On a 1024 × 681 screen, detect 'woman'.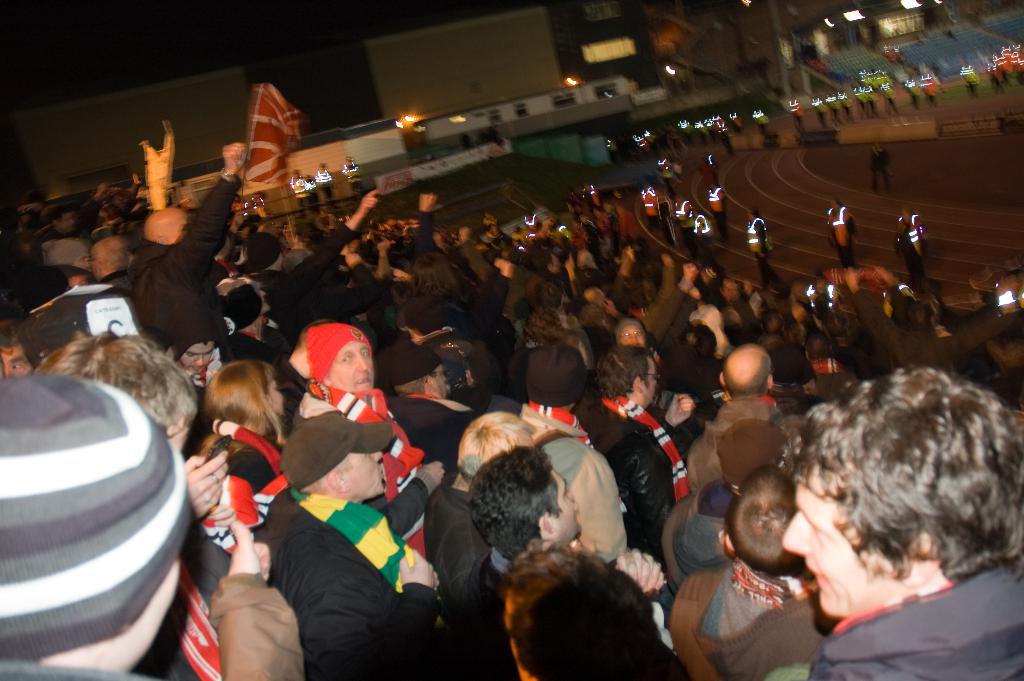
<box>202,356,286,493</box>.
